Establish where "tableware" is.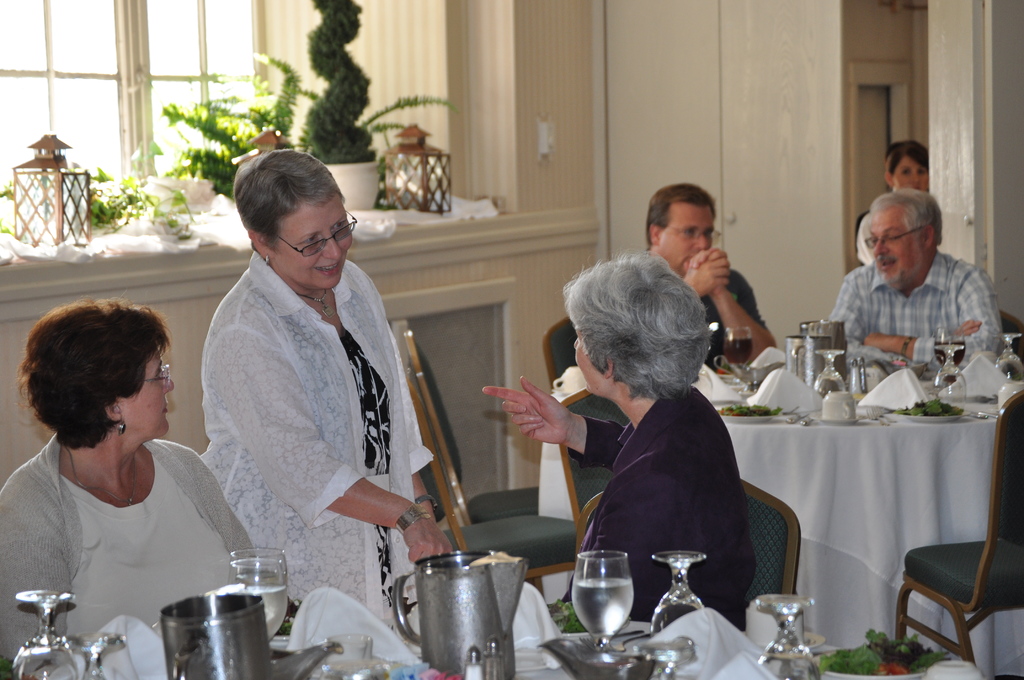
Established at x1=997 y1=384 x2=1023 y2=408.
